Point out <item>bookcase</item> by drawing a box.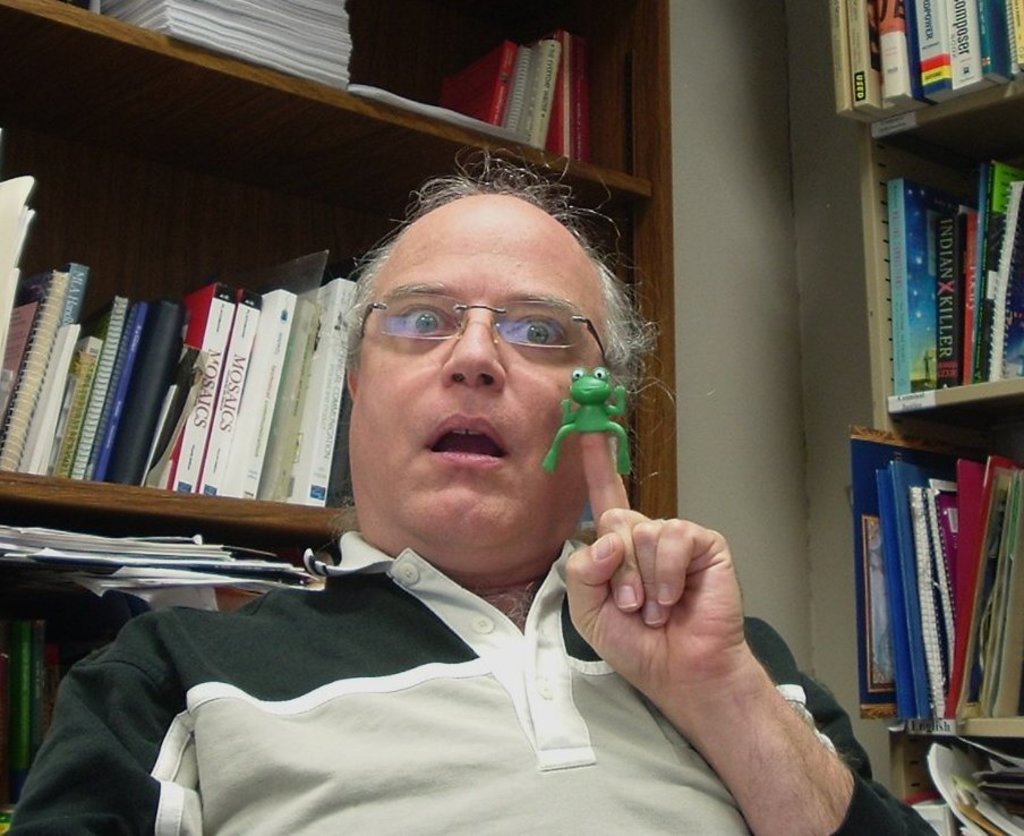
[16, 32, 840, 787].
